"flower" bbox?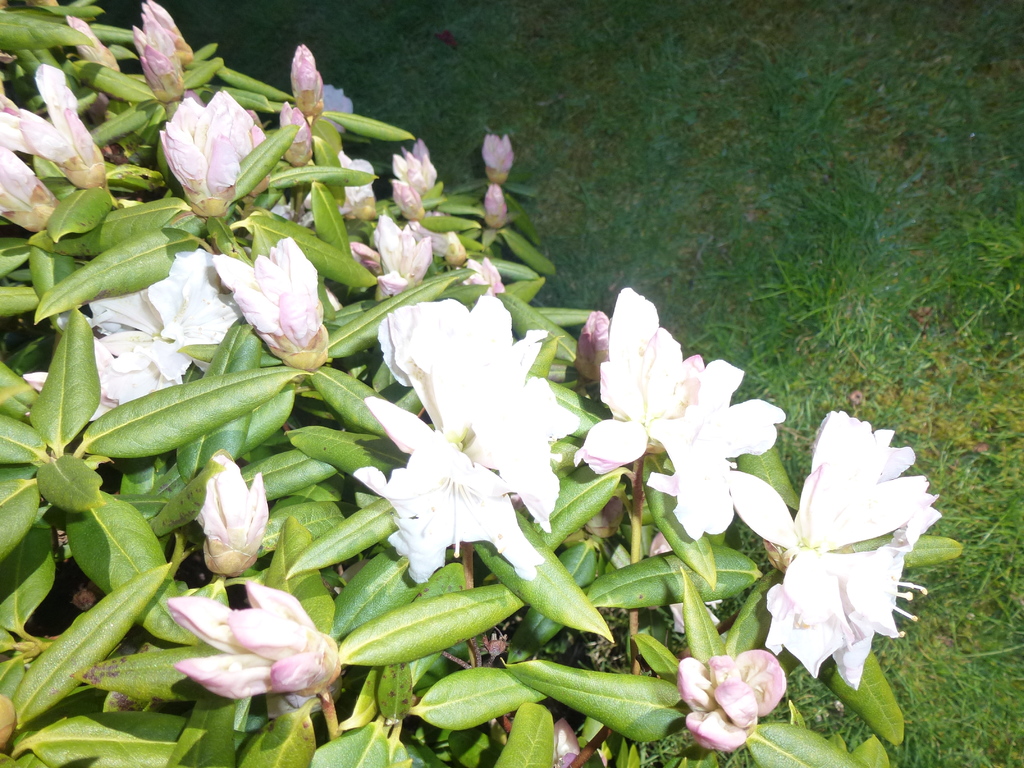
(636, 364, 804, 542)
